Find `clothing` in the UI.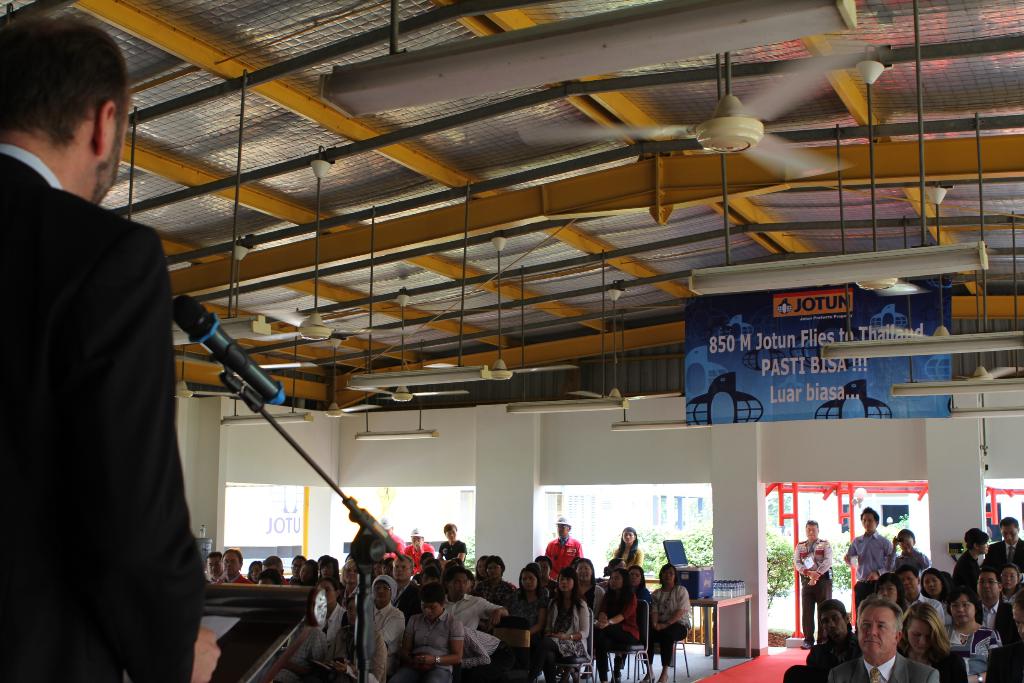
UI element at 538, 575, 566, 629.
